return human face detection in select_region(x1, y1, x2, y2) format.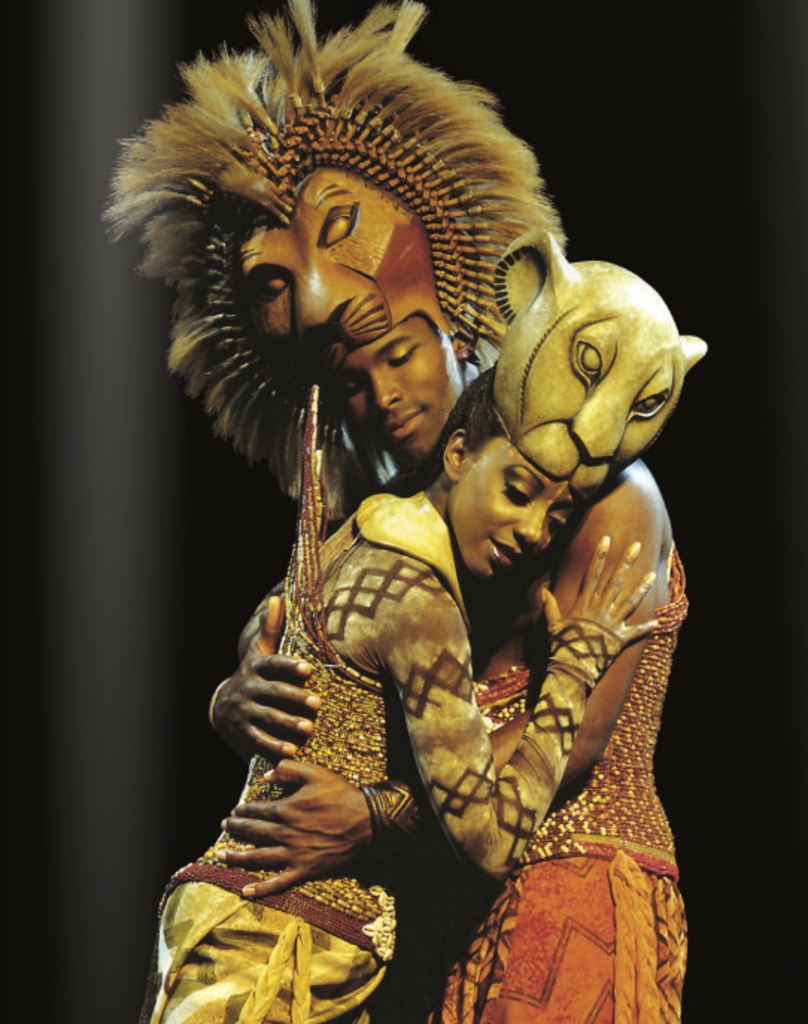
select_region(452, 444, 571, 583).
